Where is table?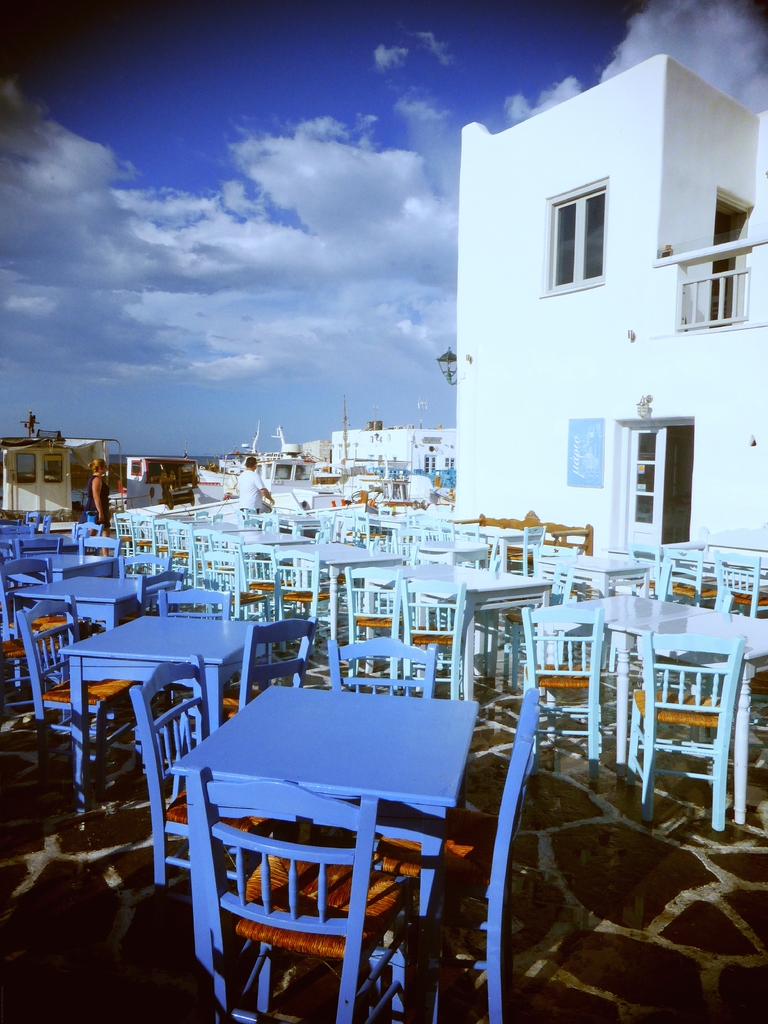
142 504 209 566.
